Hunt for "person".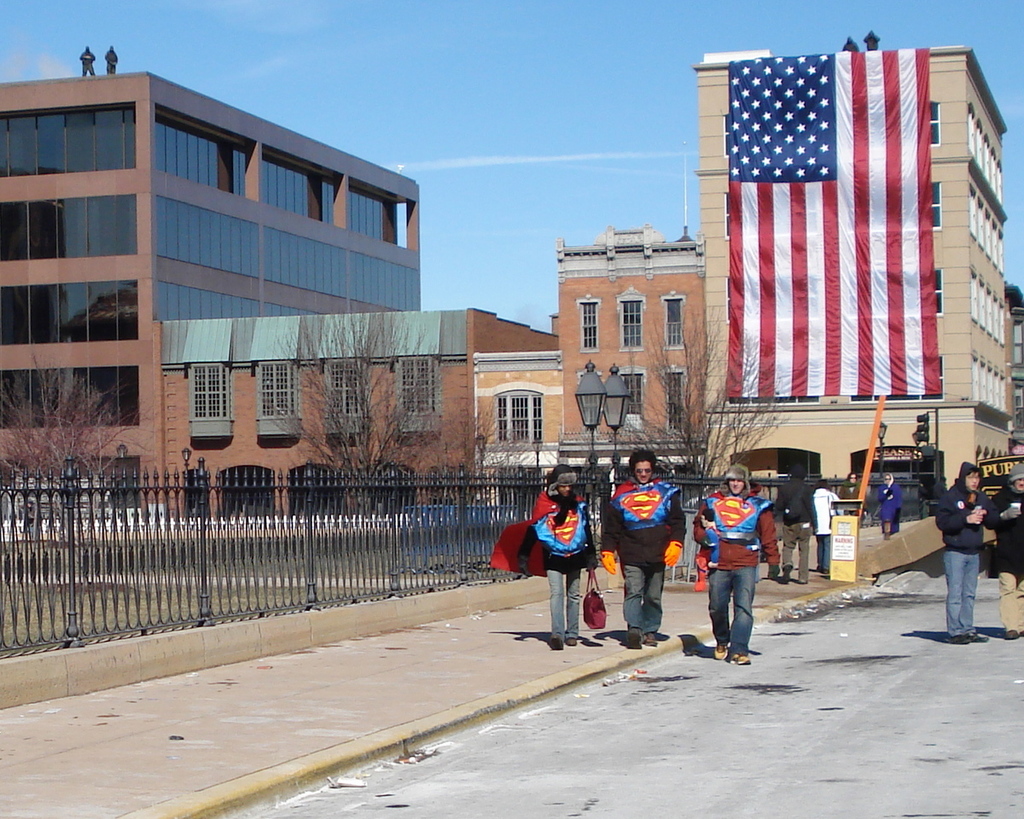
Hunted down at 813/479/844/576.
